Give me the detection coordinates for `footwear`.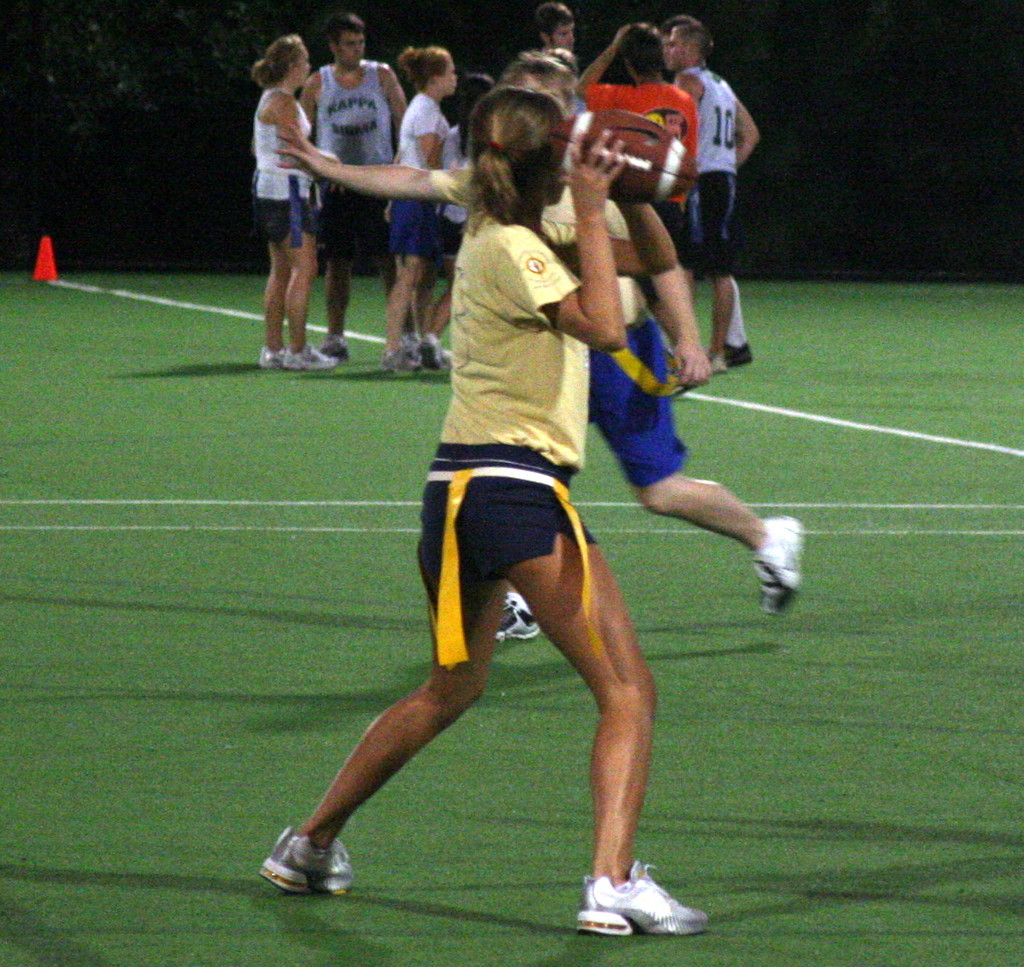
box=[259, 826, 349, 916].
